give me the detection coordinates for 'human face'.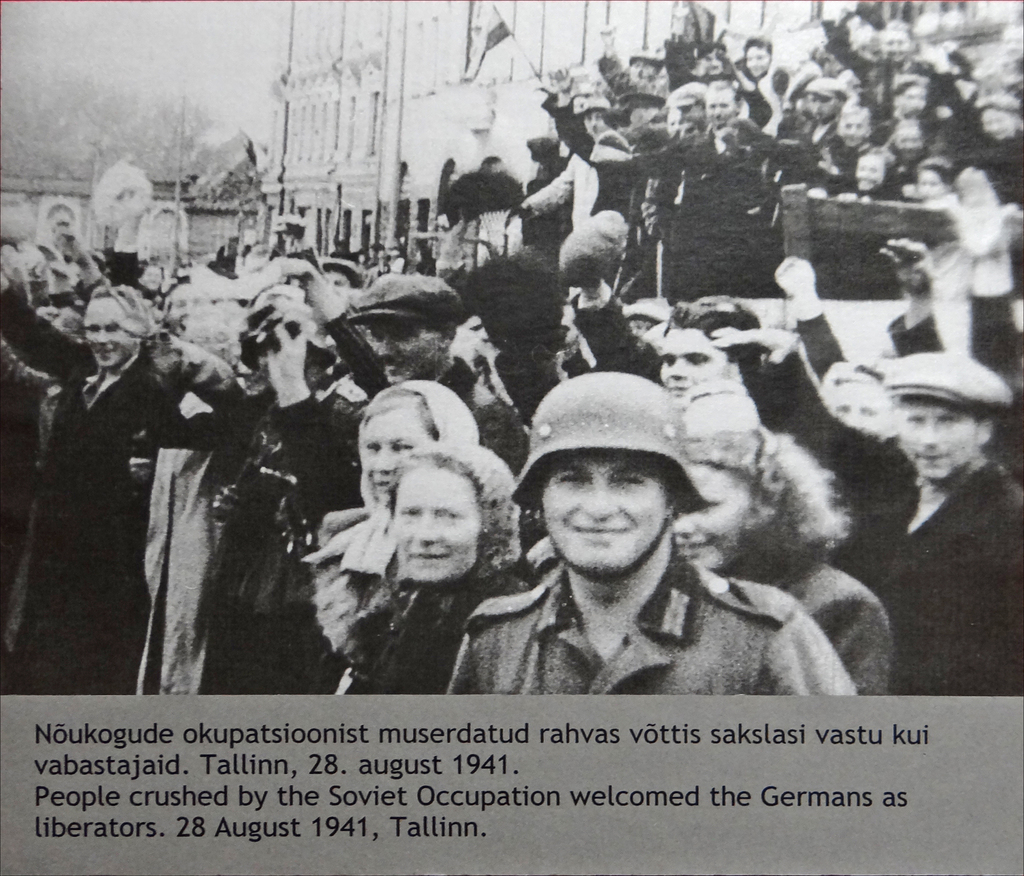
select_region(661, 330, 724, 401).
